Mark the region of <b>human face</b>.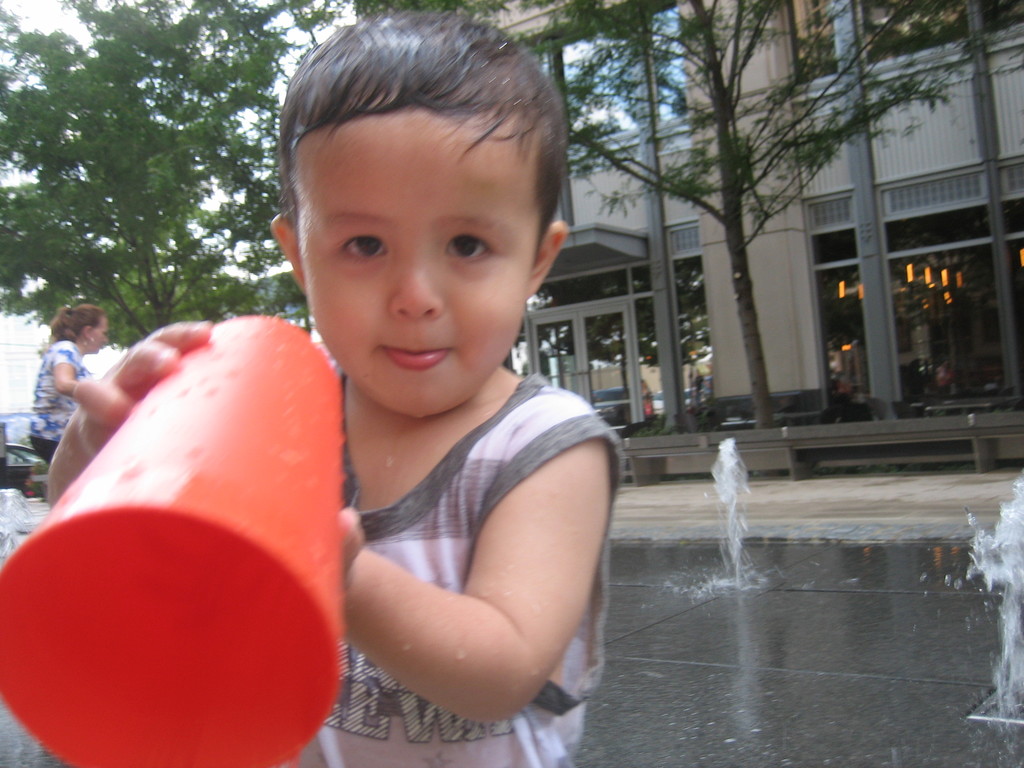
Region: 288:101:547:419.
